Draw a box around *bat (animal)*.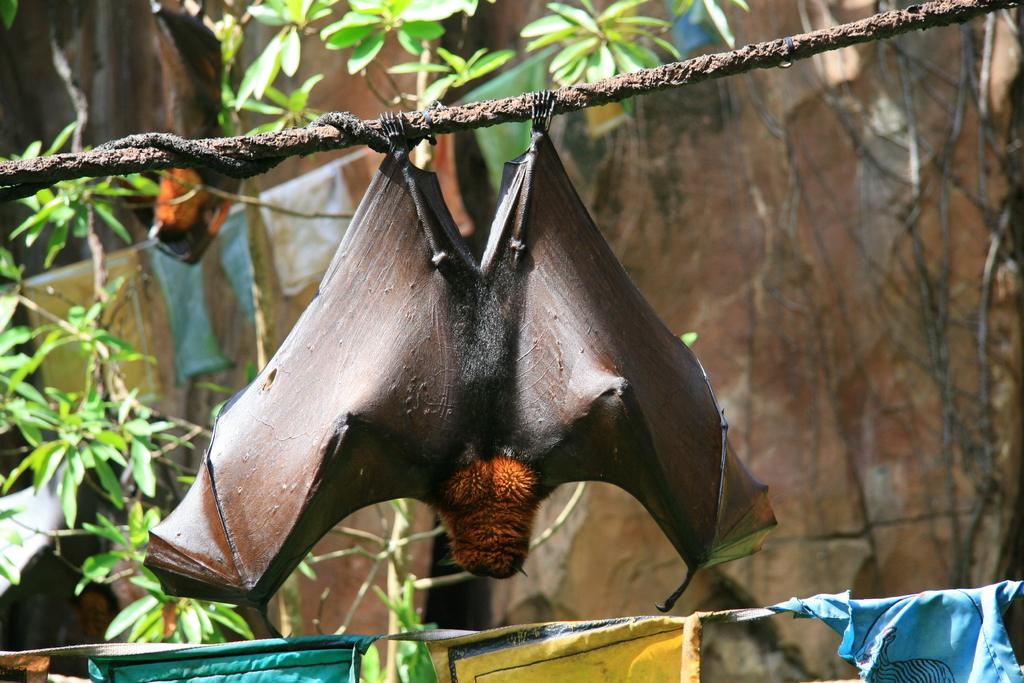
{"left": 137, "top": 88, "right": 781, "bottom": 645}.
